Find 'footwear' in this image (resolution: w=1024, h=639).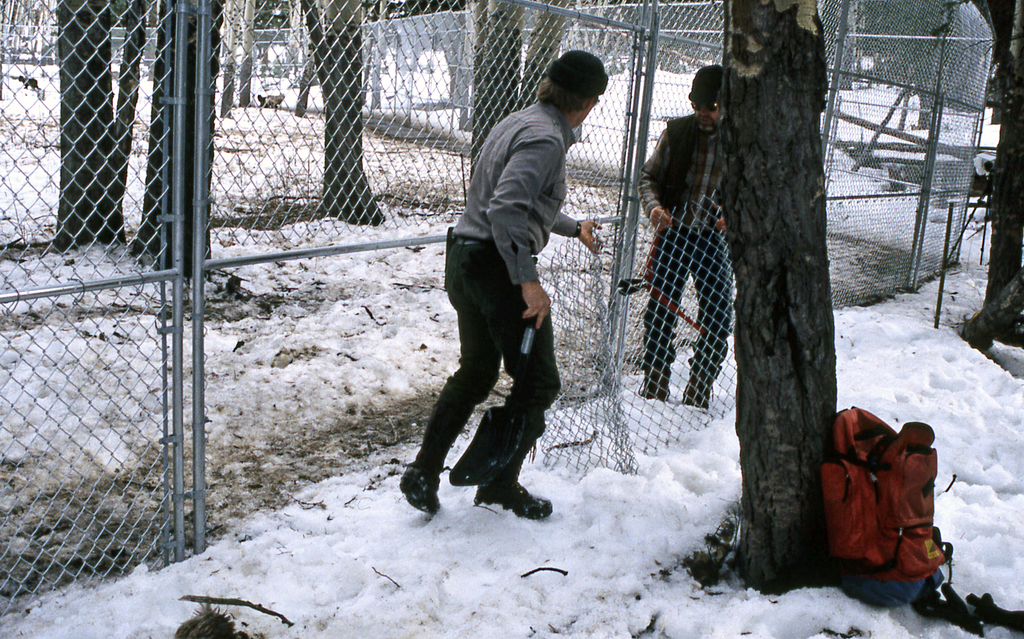
BBox(398, 460, 442, 516).
